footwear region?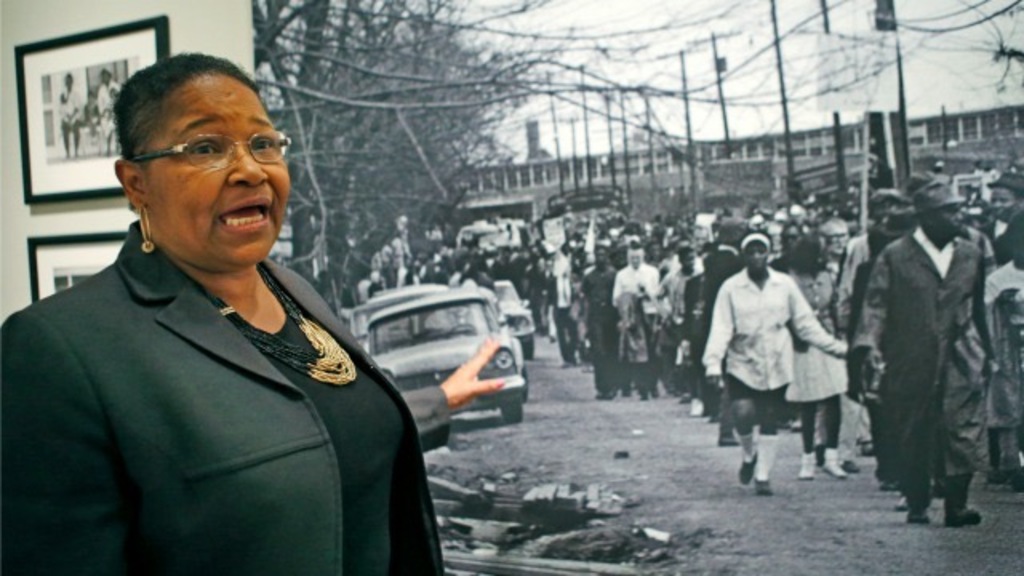
detection(581, 346, 602, 368)
